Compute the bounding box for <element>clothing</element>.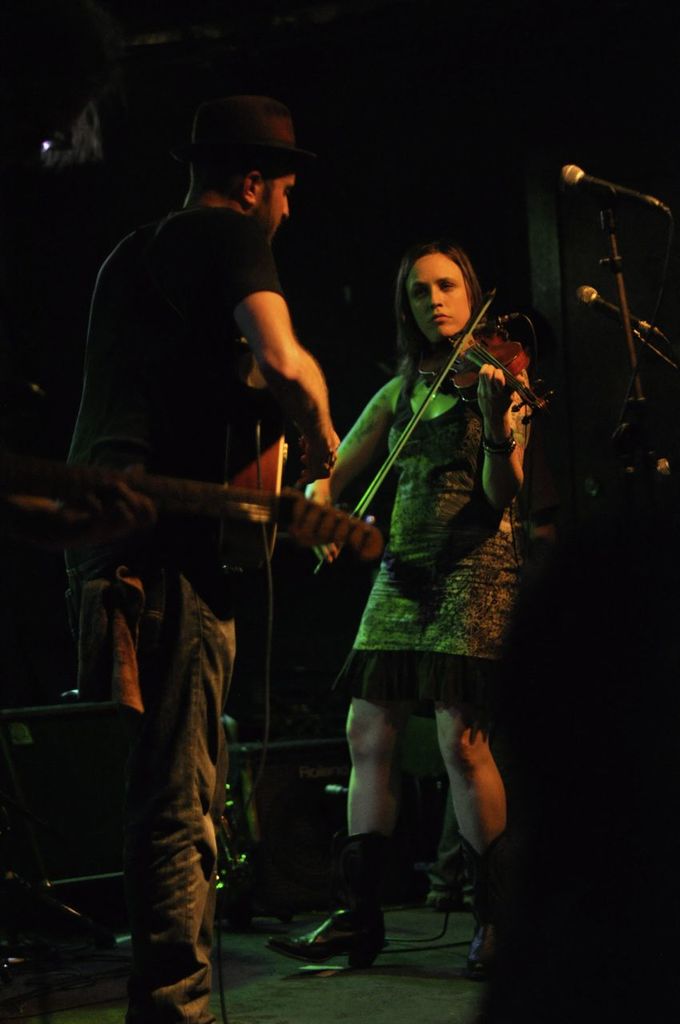
region(345, 360, 542, 719).
